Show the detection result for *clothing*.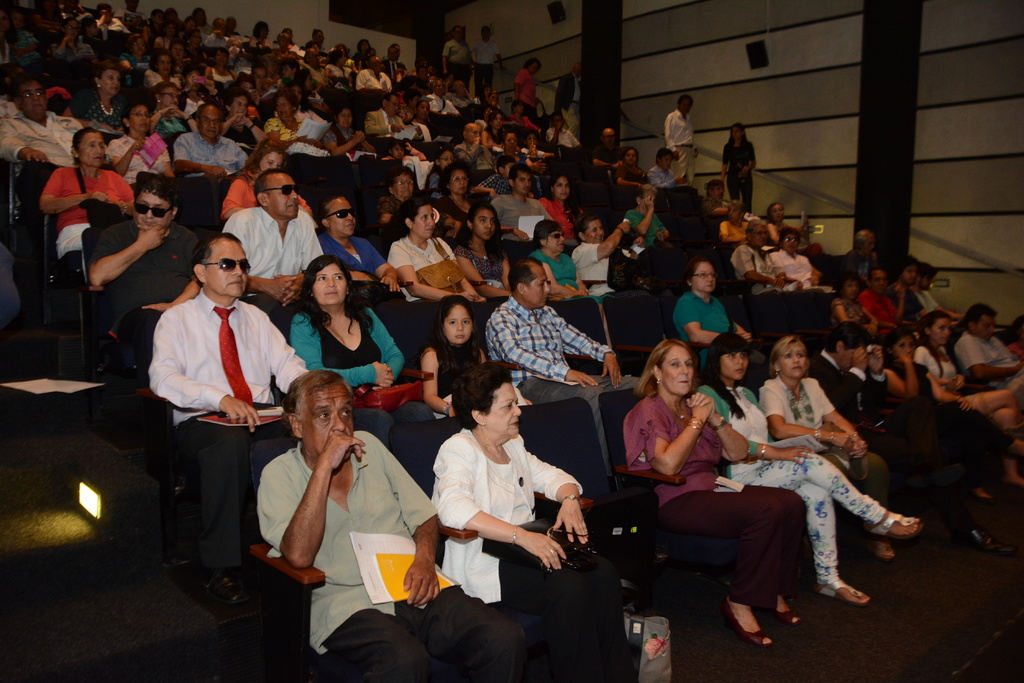
crop(291, 48, 305, 63).
